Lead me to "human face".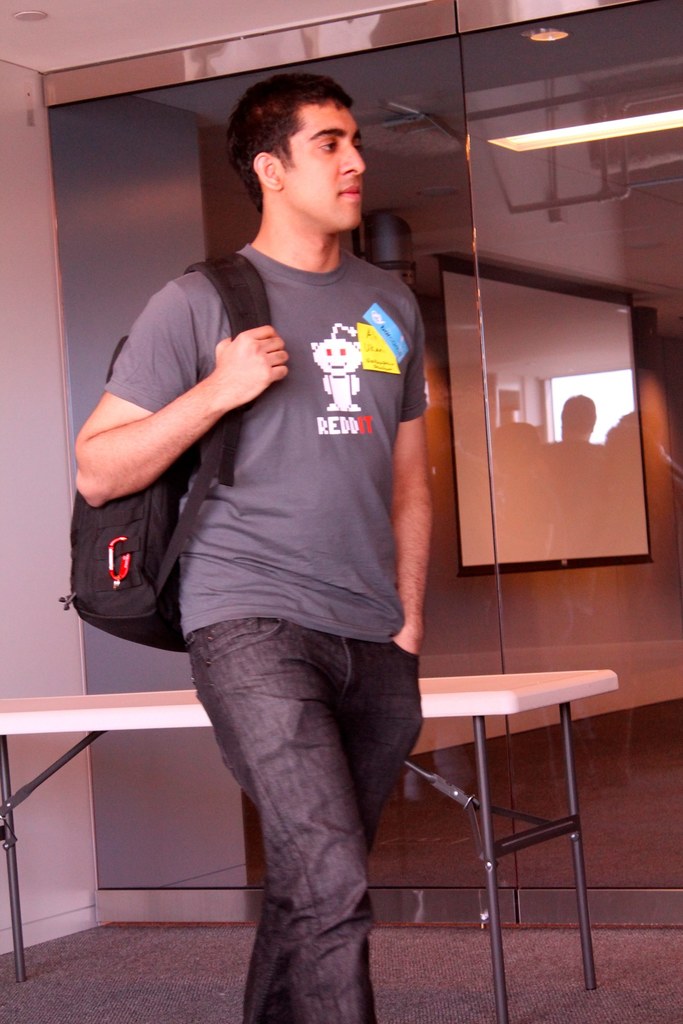
Lead to bbox=(276, 99, 367, 232).
